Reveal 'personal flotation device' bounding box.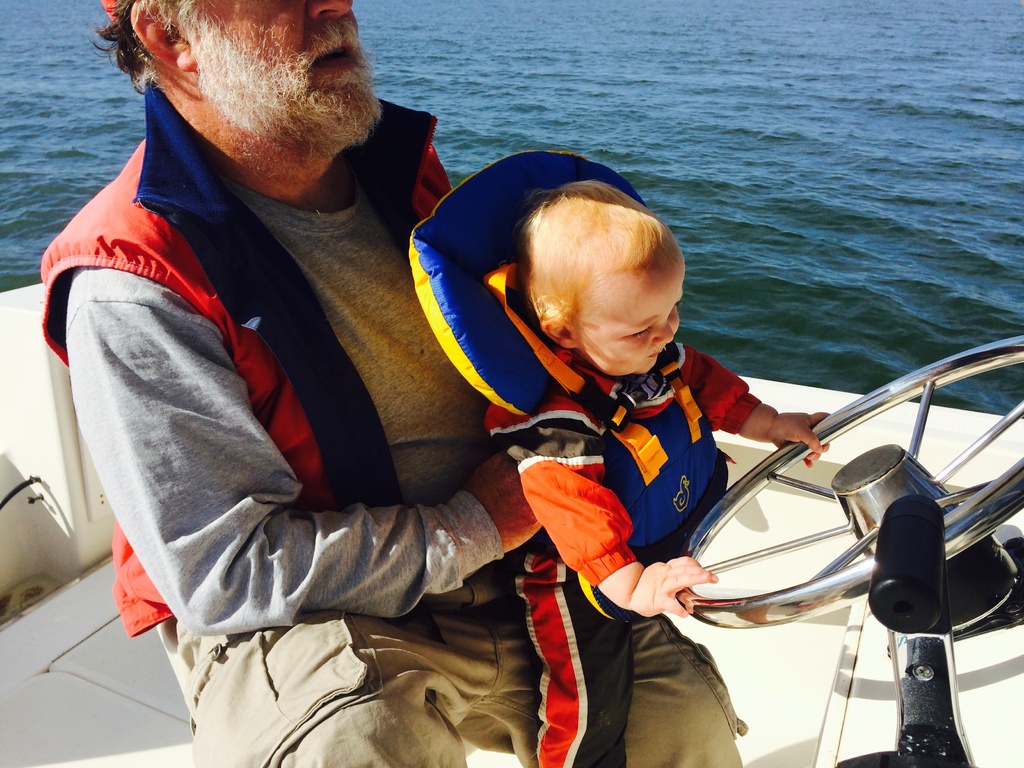
Revealed: bbox=(405, 147, 738, 626).
